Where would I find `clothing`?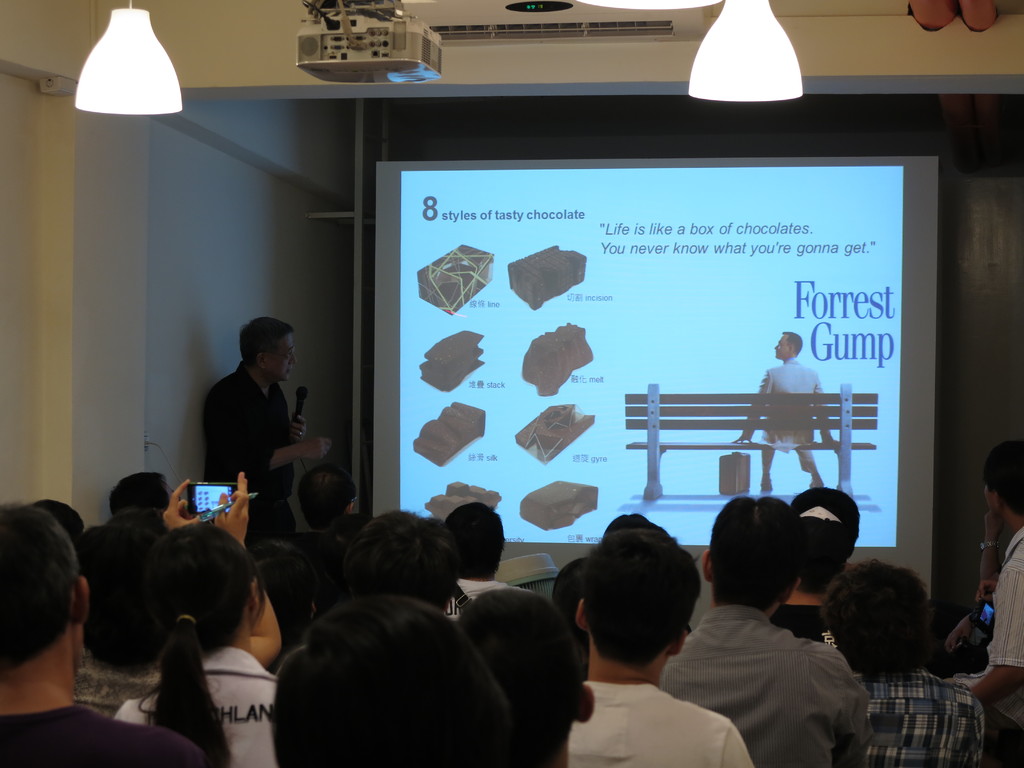
At 739:362:842:507.
